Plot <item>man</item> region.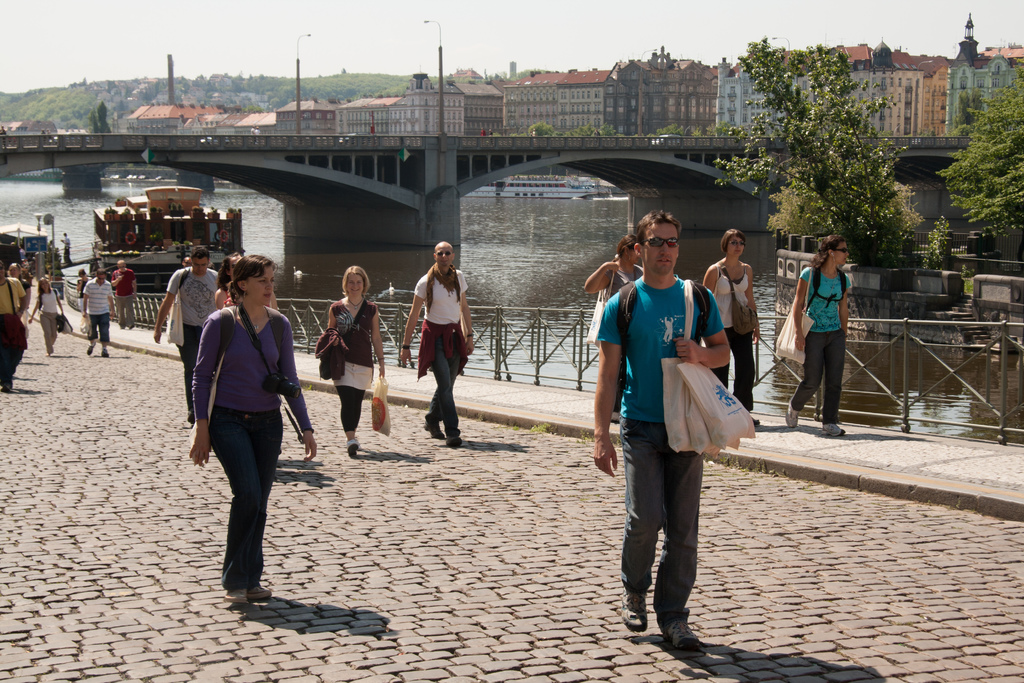
Plotted at Rect(154, 245, 219, 422).
